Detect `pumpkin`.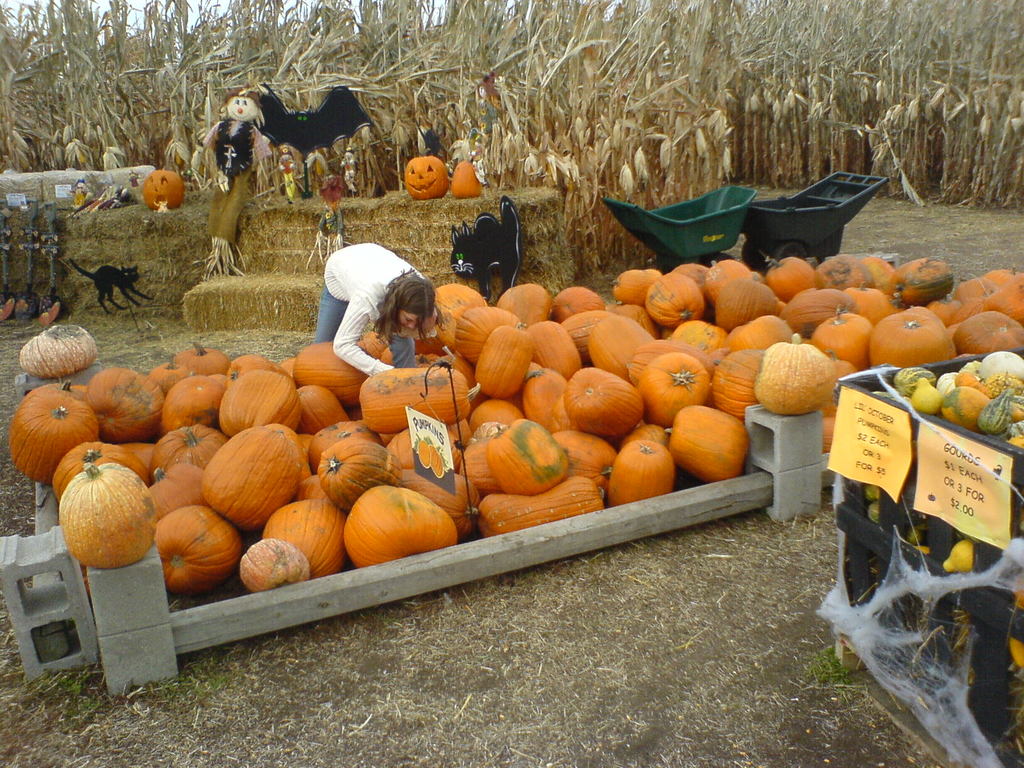
Detected at 405,154,451,196.
